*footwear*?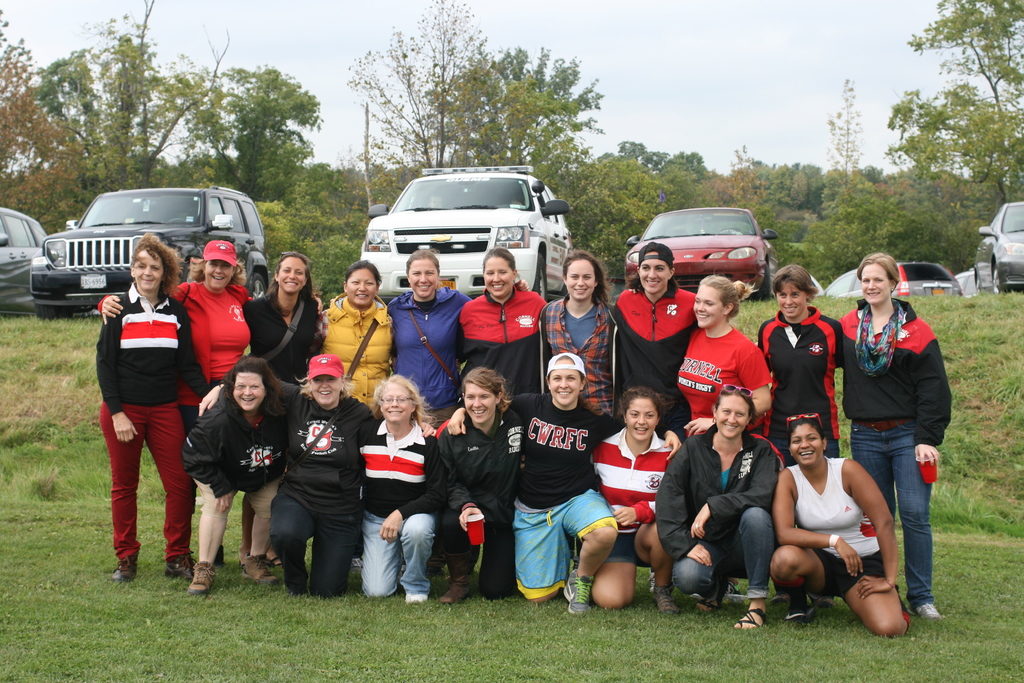
bbox(188, 561, 211, 595)
